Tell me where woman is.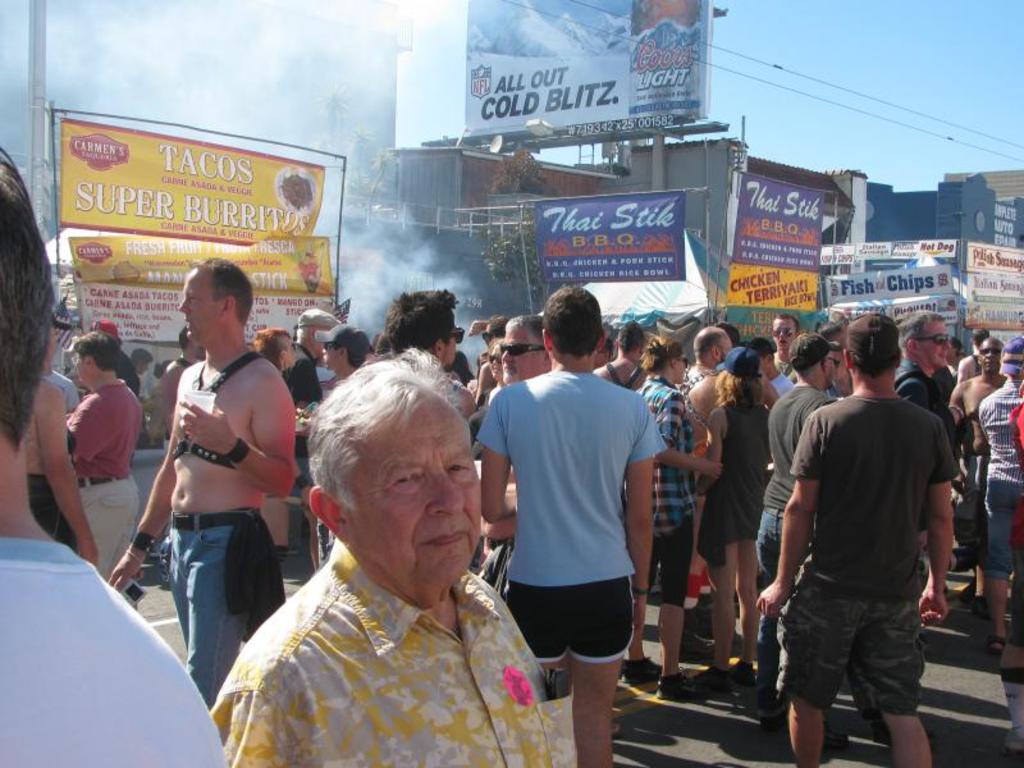
woman is at 662/346/768/685.
